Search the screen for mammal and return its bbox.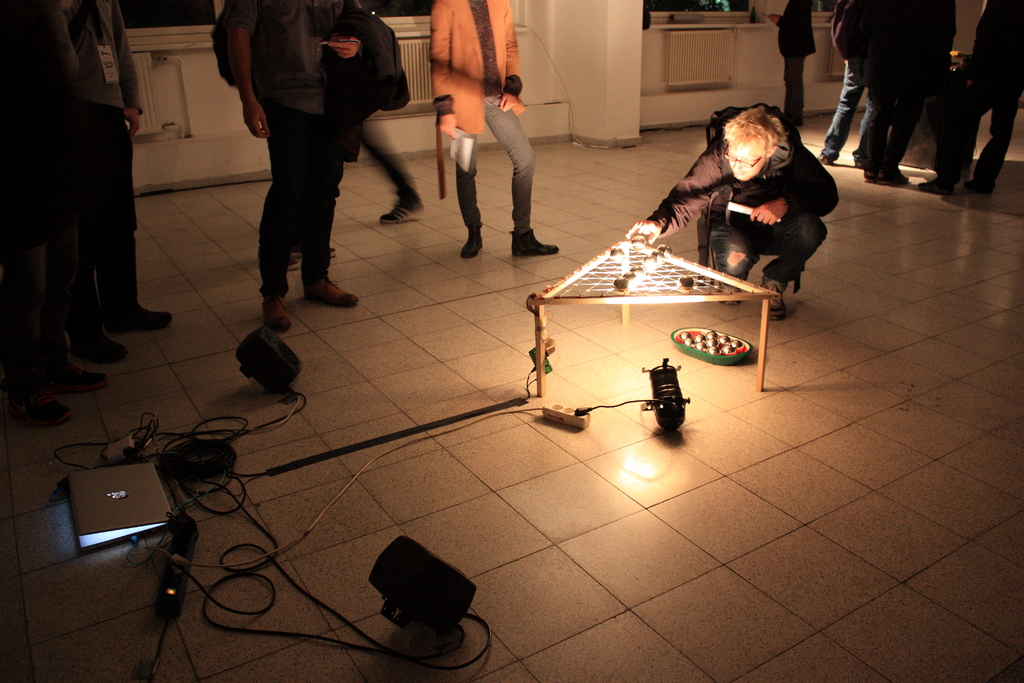
Found: (858,0,926,185).
